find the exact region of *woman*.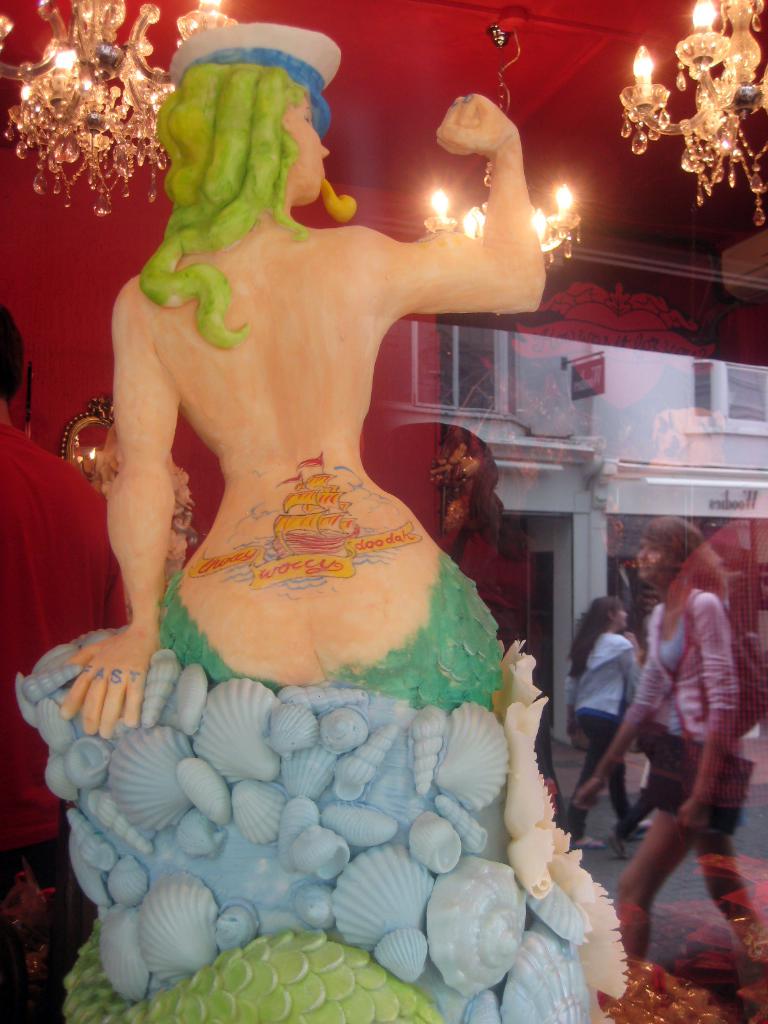
Exact region: [559, 594, 680, 862].
